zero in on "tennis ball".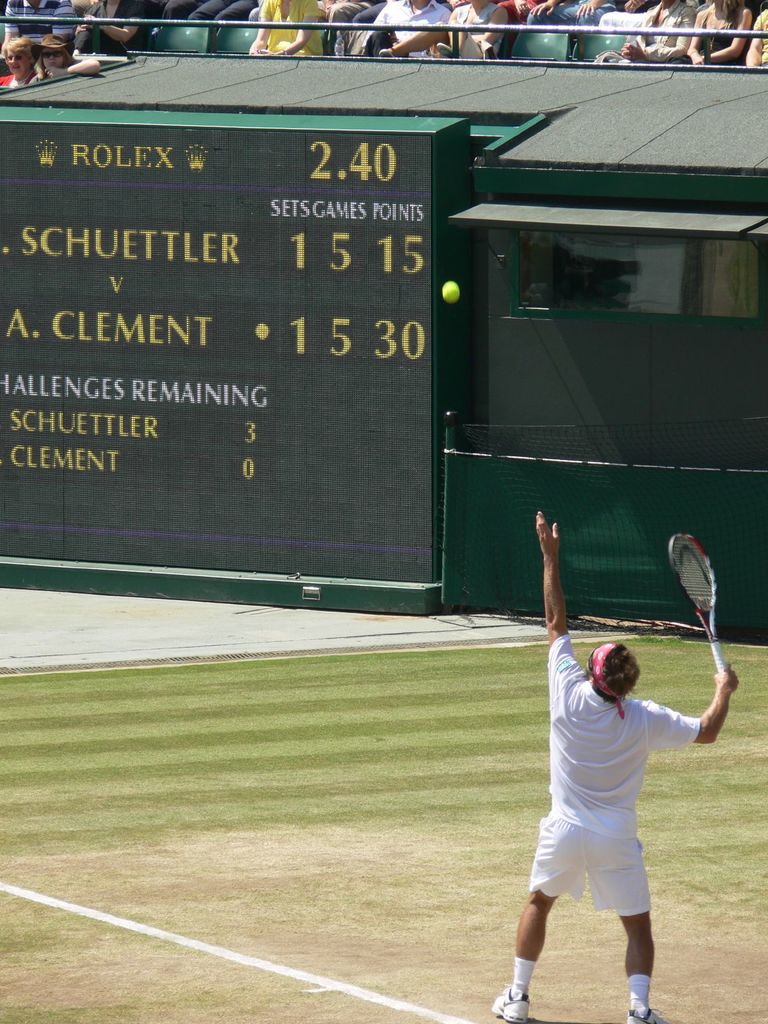
Zeroed in: (439,282,456,301).
